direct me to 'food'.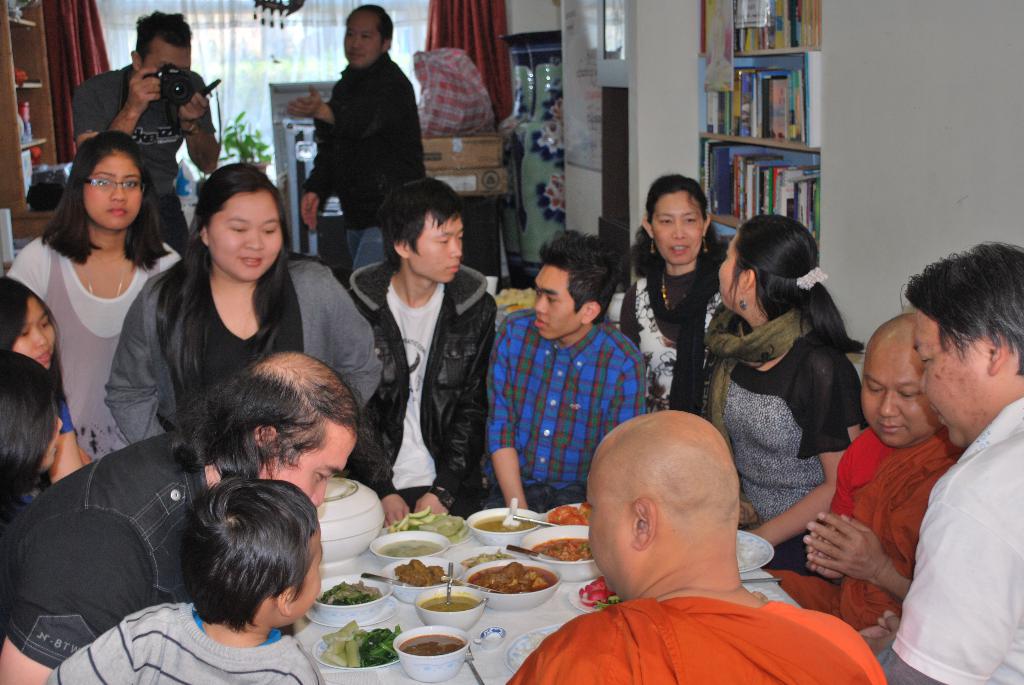
Direction: <region>545, 498, 591, 523</region>.
